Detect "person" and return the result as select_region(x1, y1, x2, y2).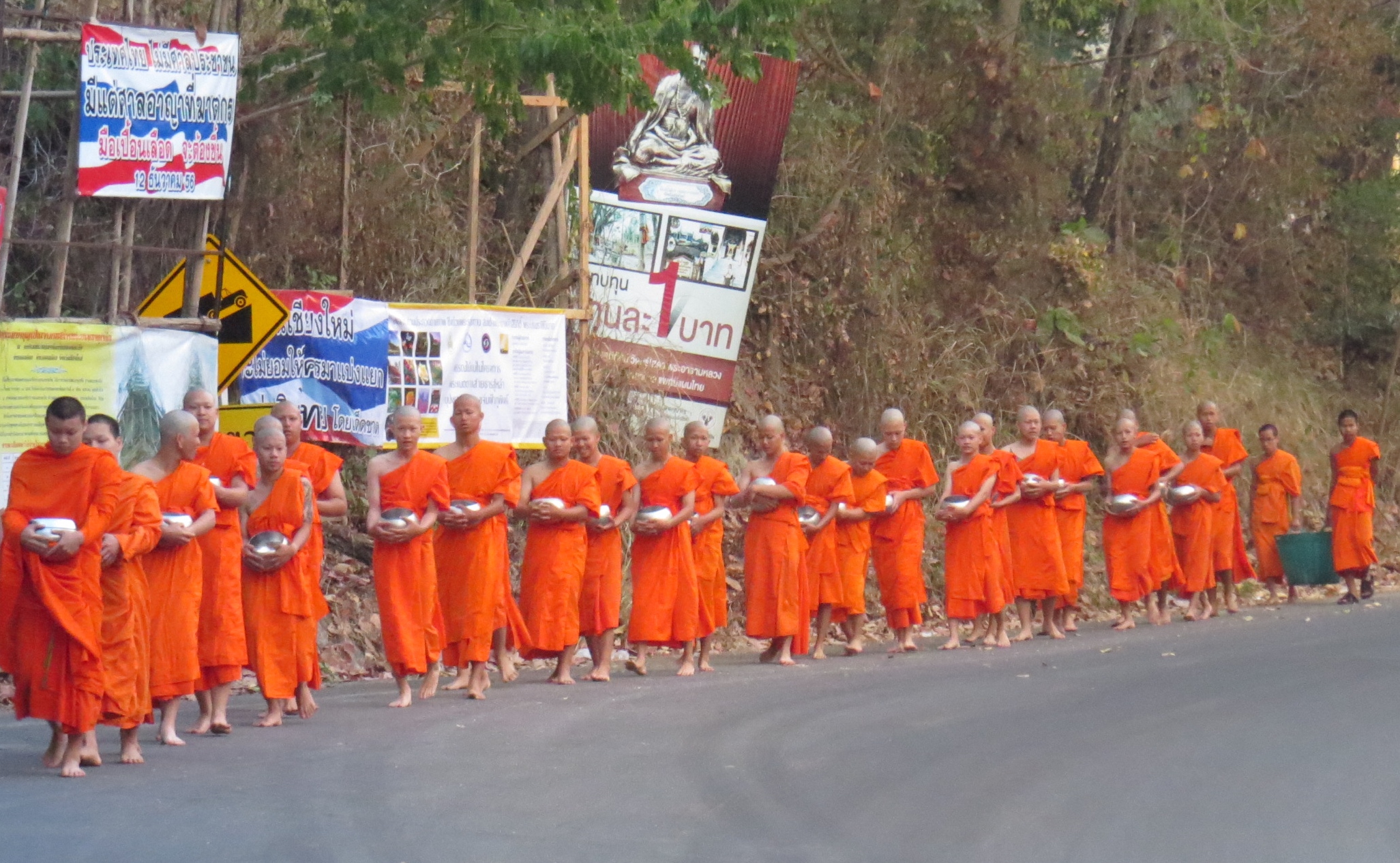
select_region(57, 284, 111, 520).
